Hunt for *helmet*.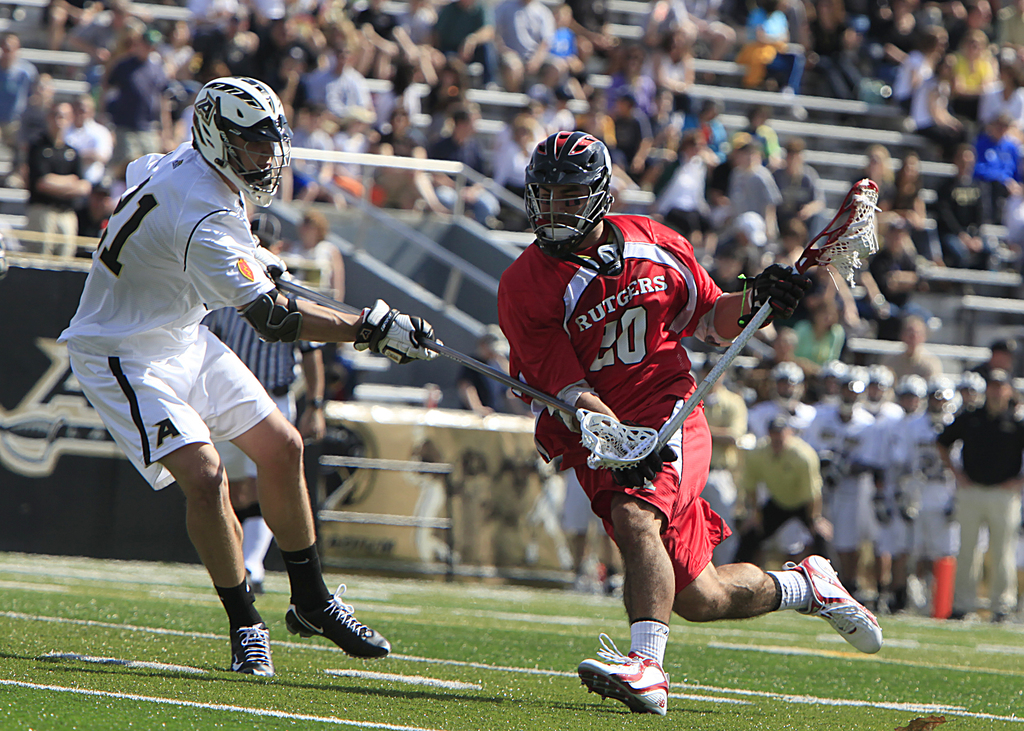
Hunted down at rect(183, 77, 288, 197).
